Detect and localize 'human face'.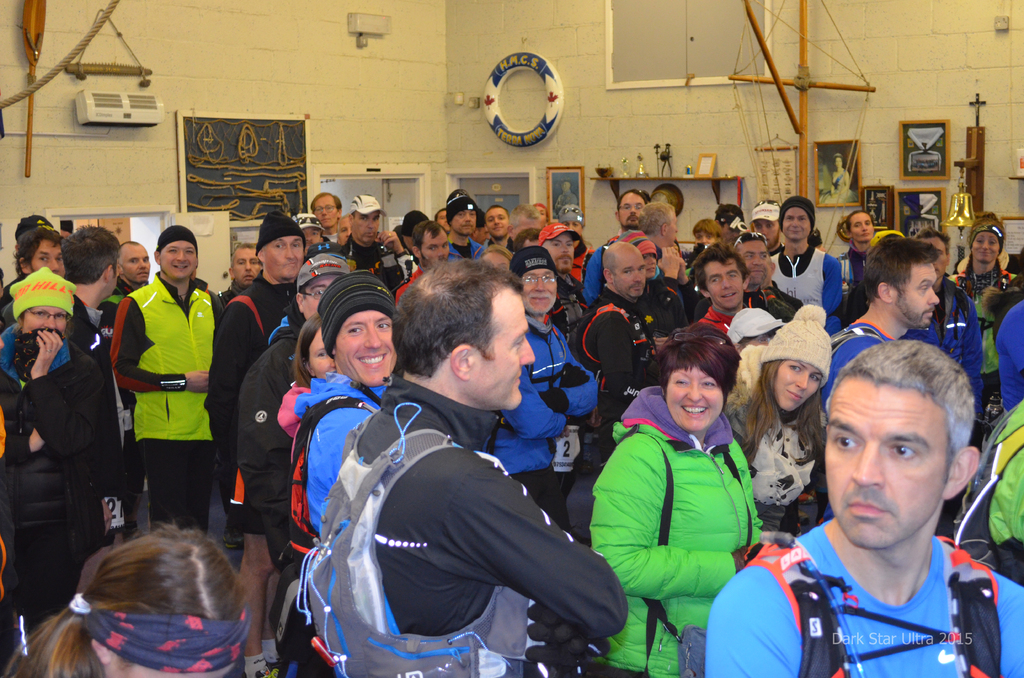
Localized at 157/244/196/275.
